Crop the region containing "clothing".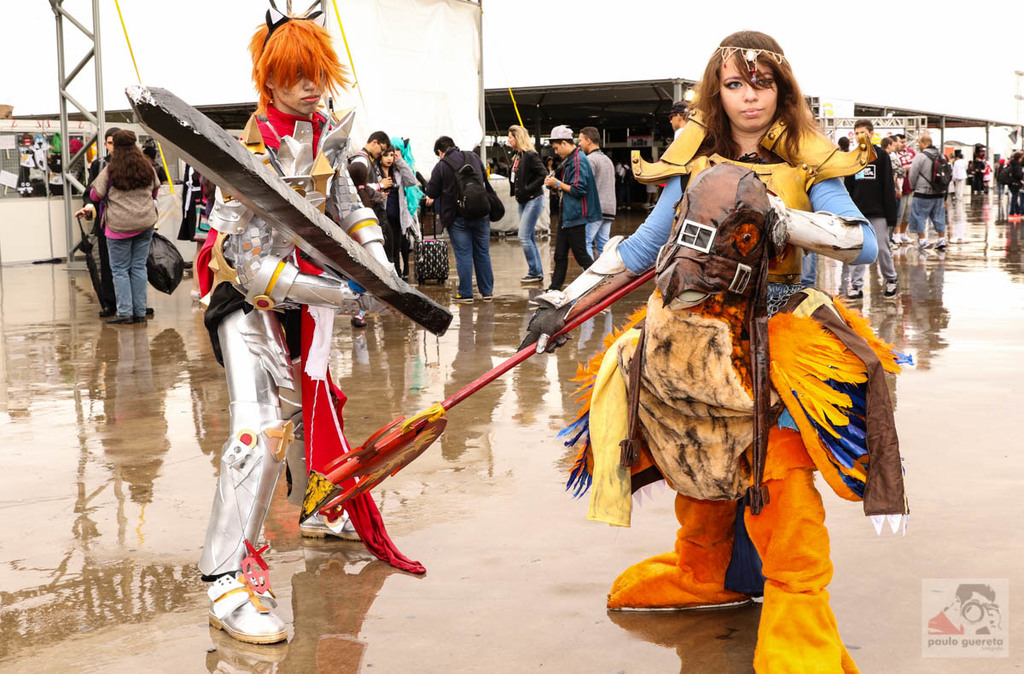
Crop region: <bbox>905, 143, 946, 235</bbox>.
